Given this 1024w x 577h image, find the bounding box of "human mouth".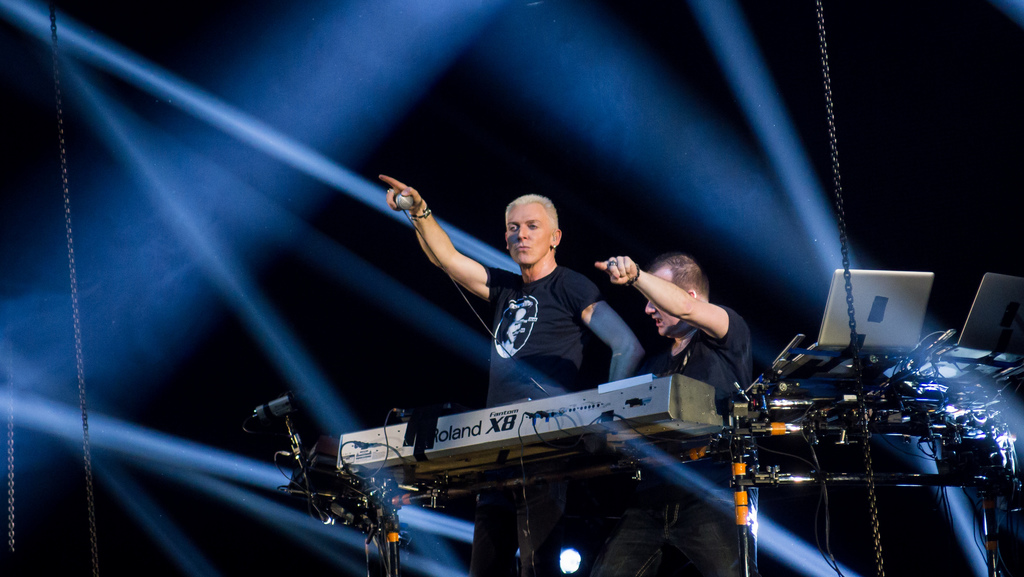
651:320:662:327.
